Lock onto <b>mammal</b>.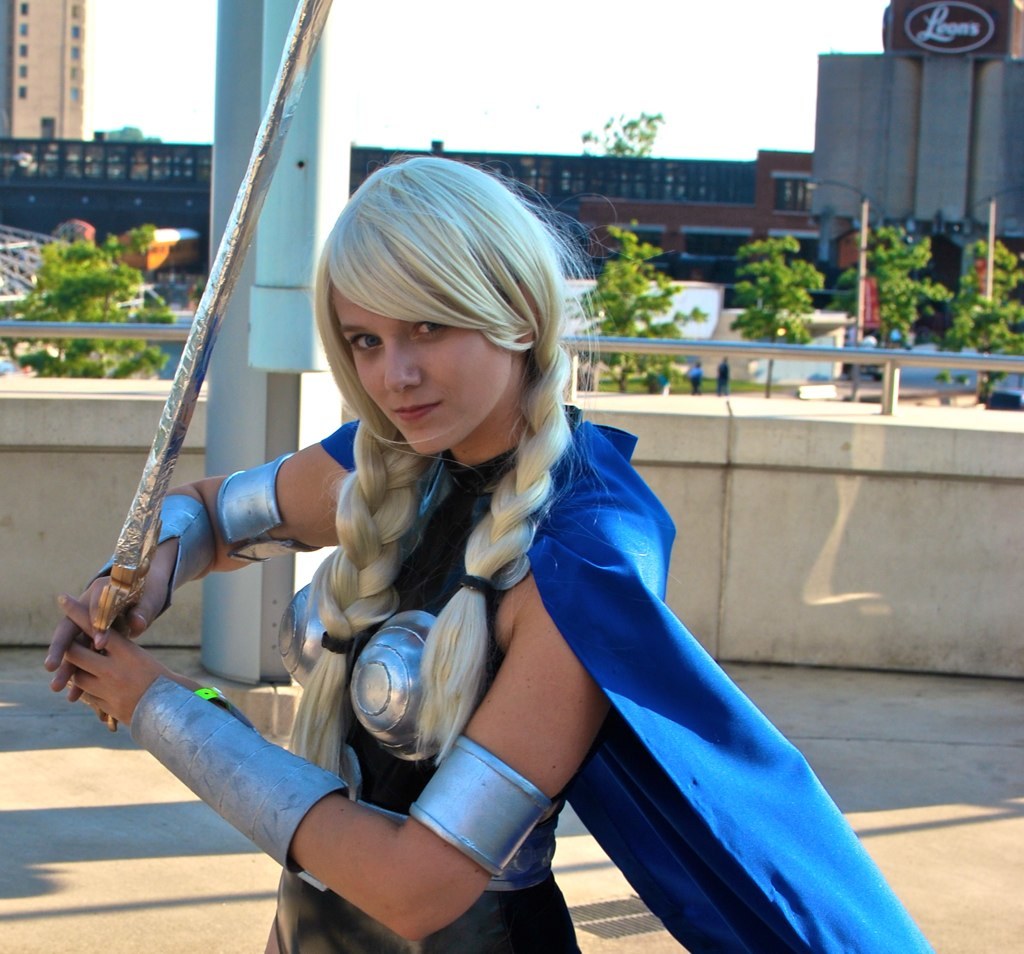
Locked: [720,355,734,397].
